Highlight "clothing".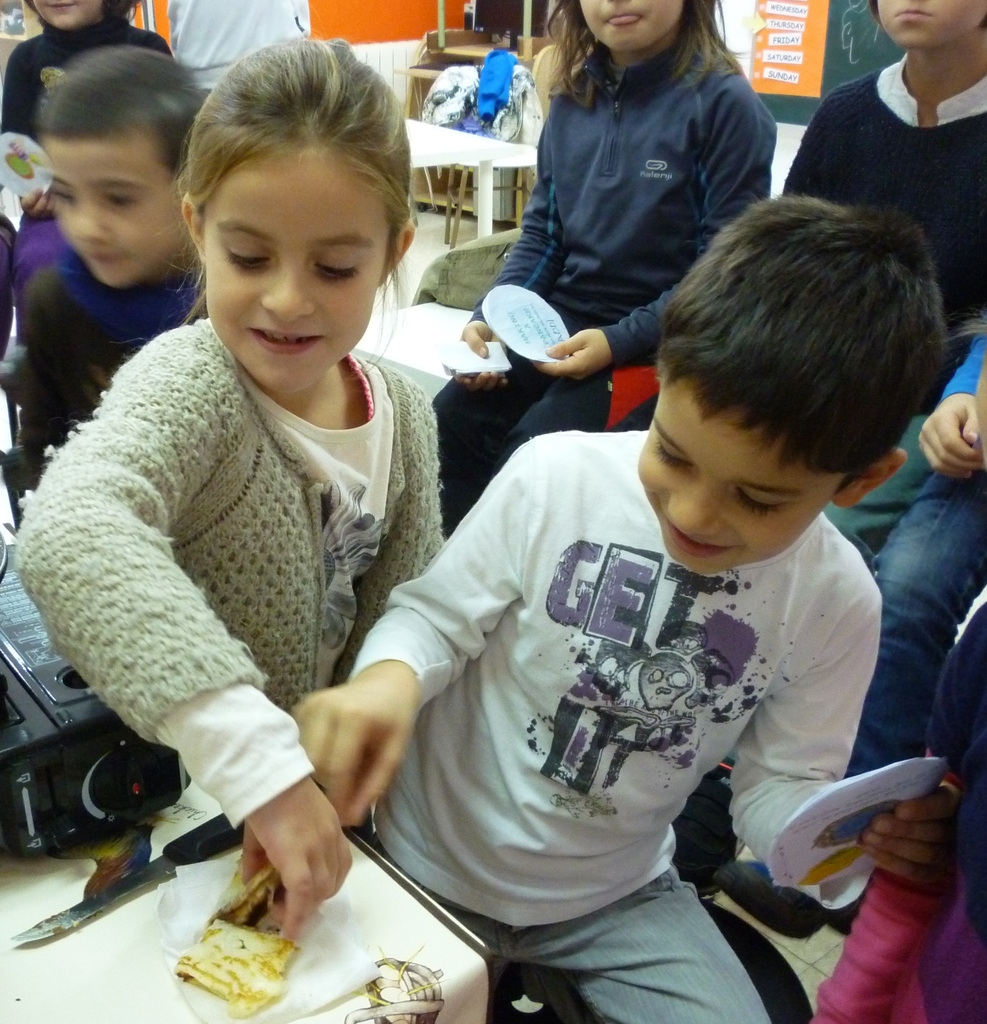
Highlighted region: {"x1": 349, "y1": 426, "x2": 874, "y2": 922}.
